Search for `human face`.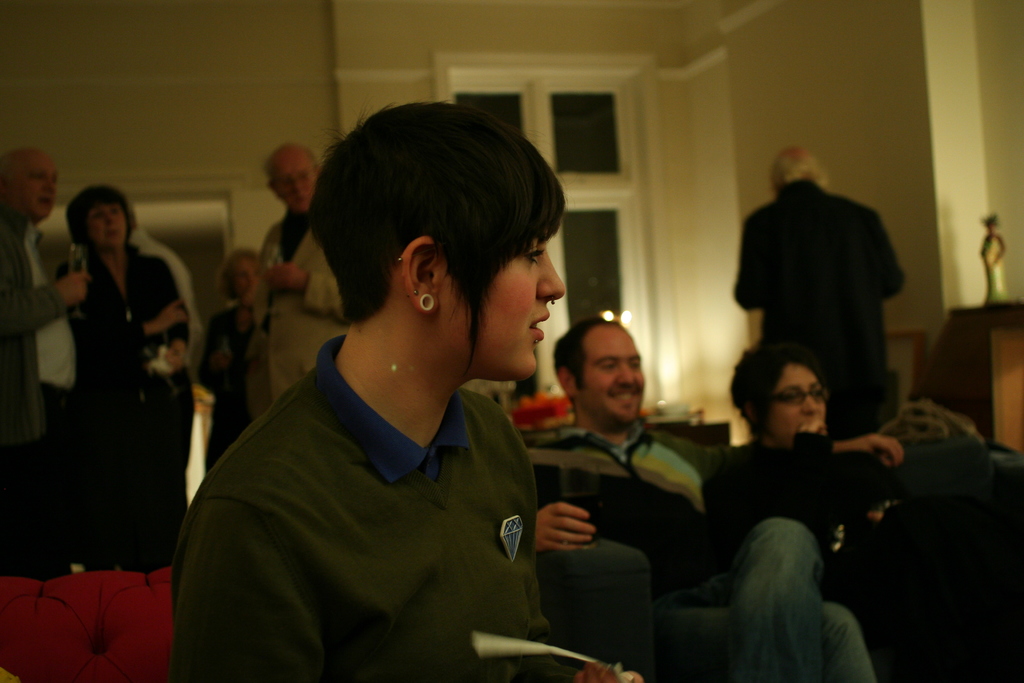
Found at [234,255,263,308].
